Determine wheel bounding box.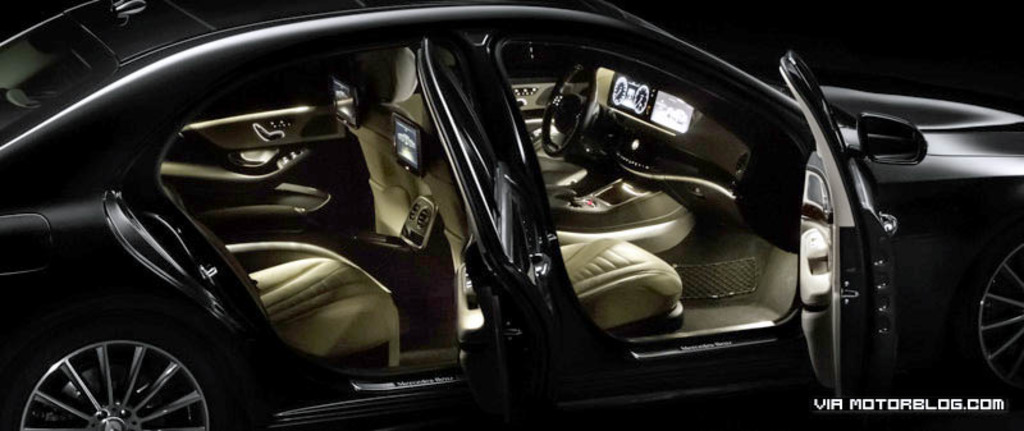
Determined: [27, 308, 206, 427].
